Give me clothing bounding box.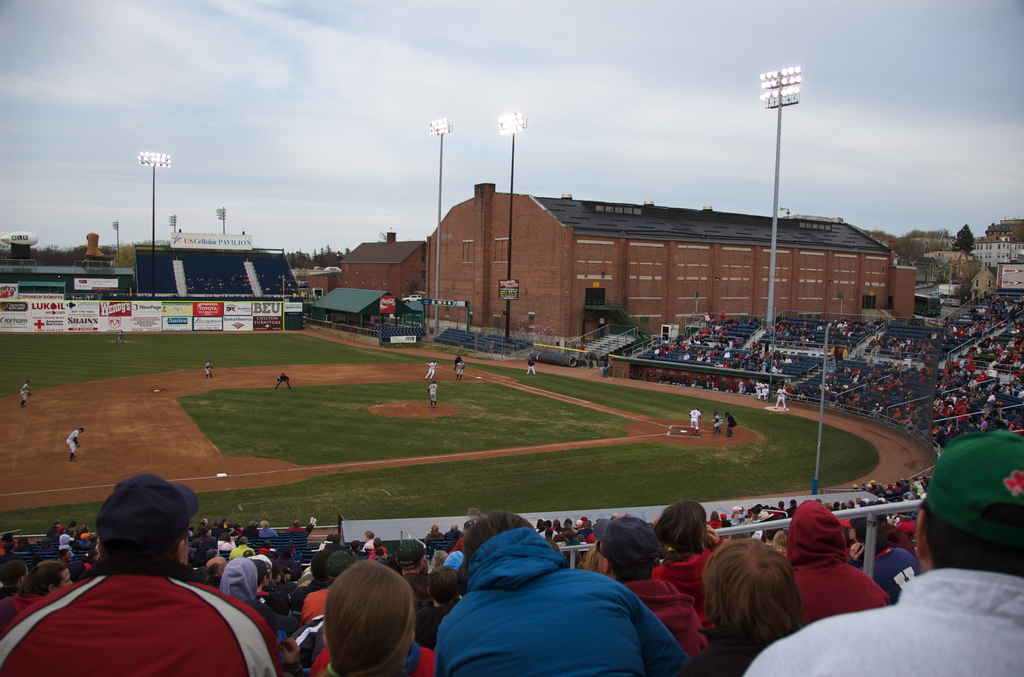
region(299, 591, 337, 621).
